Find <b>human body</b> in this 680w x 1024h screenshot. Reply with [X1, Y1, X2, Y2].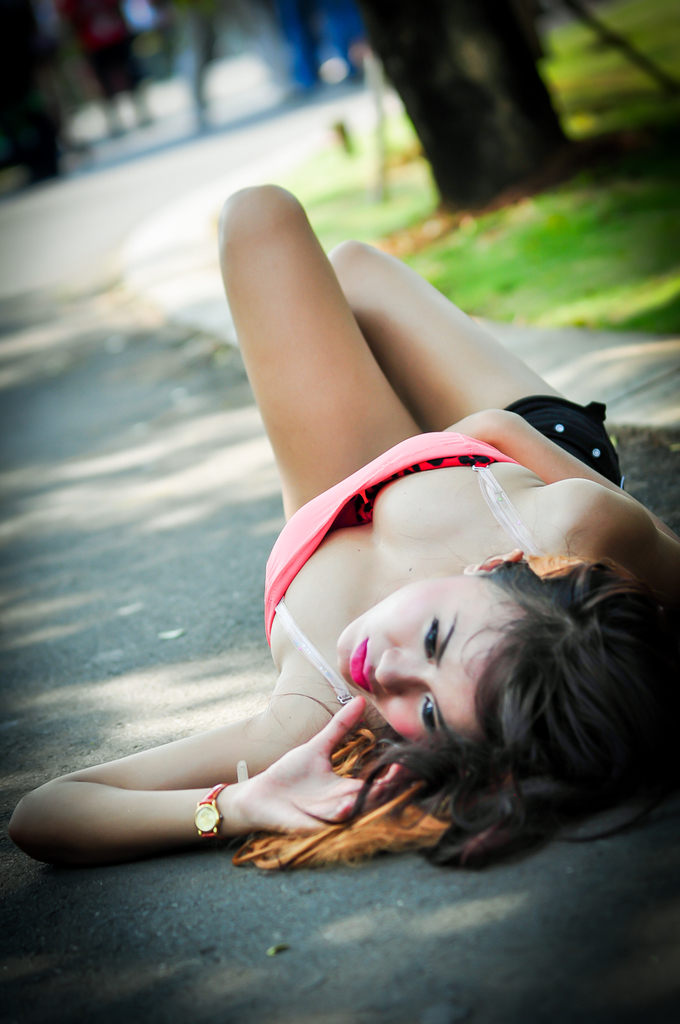
[59, 0, 159, 144].
